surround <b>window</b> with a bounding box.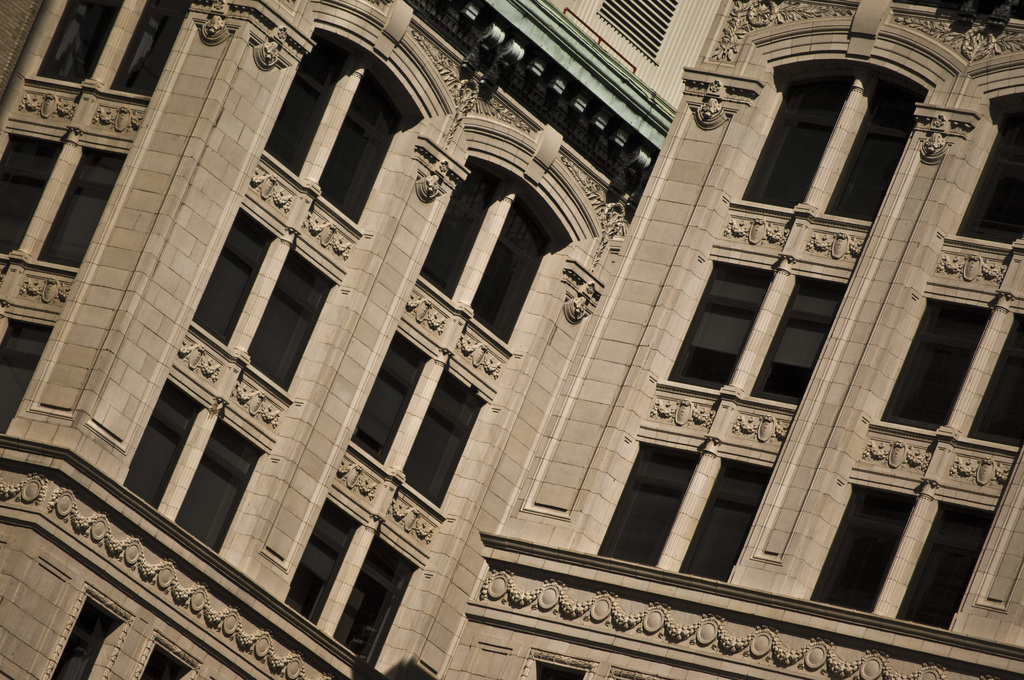
box=[810, 501, 984, 631].
